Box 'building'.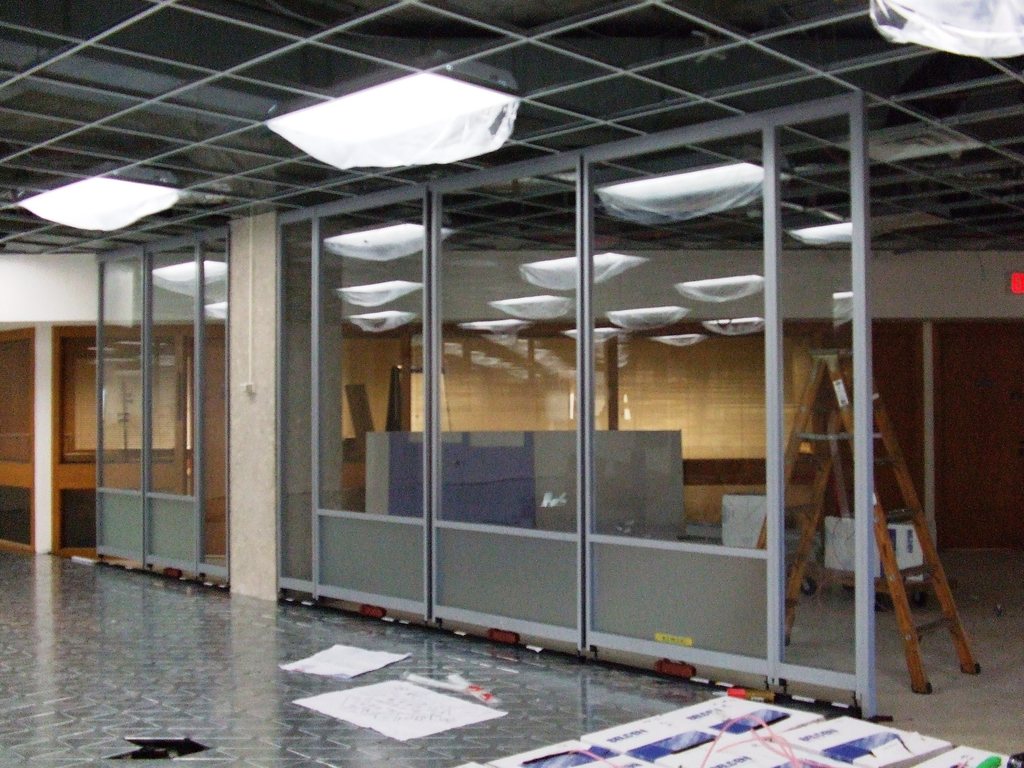
0,0,1023,767.
